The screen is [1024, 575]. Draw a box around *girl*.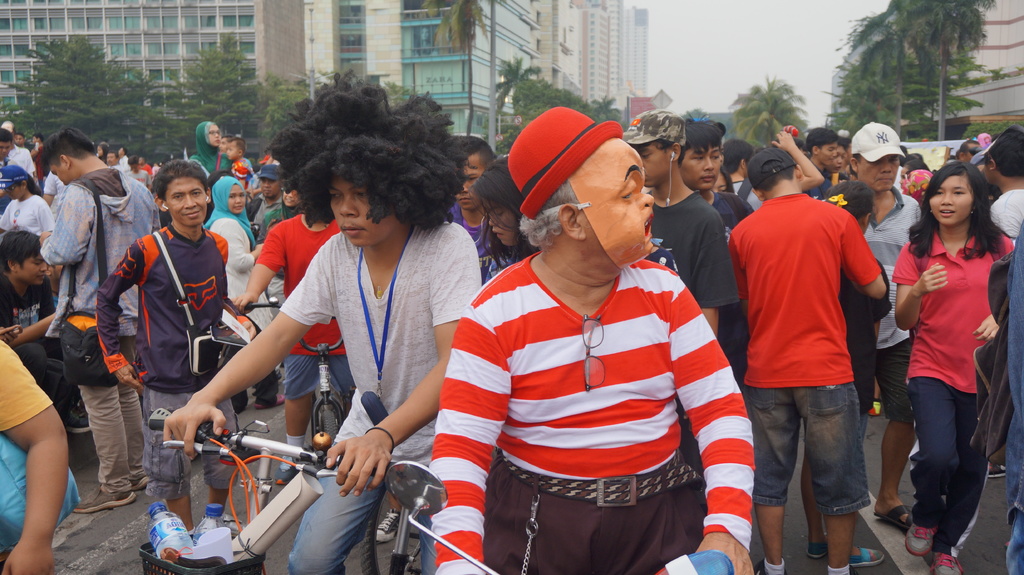
x1=895 y1=165 x2=1017 y2=574.
